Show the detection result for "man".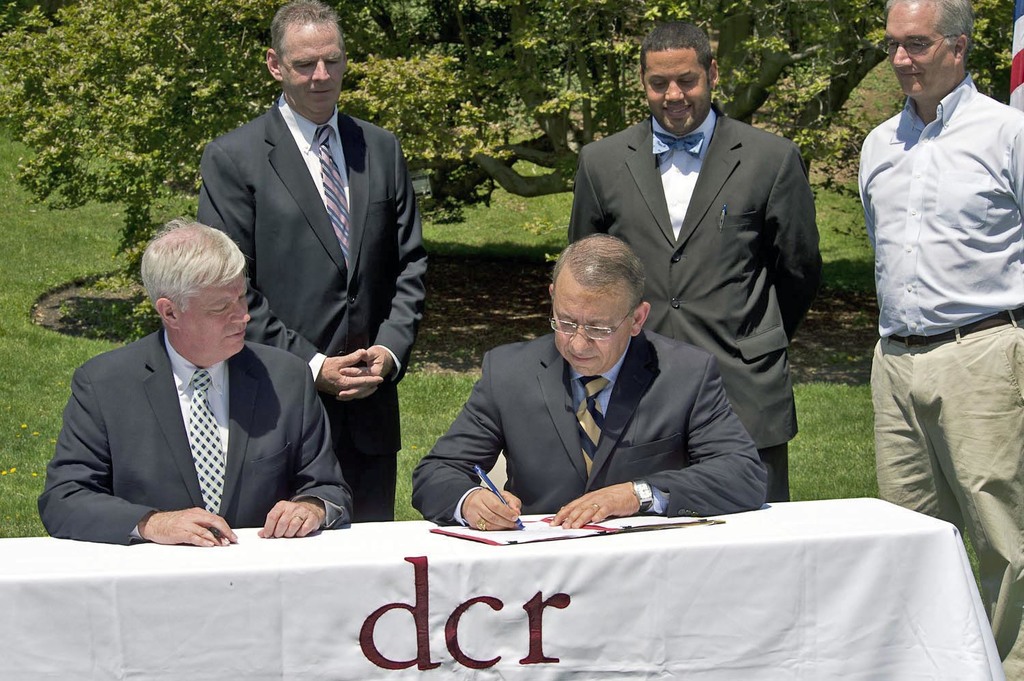
568:17:819:506.
